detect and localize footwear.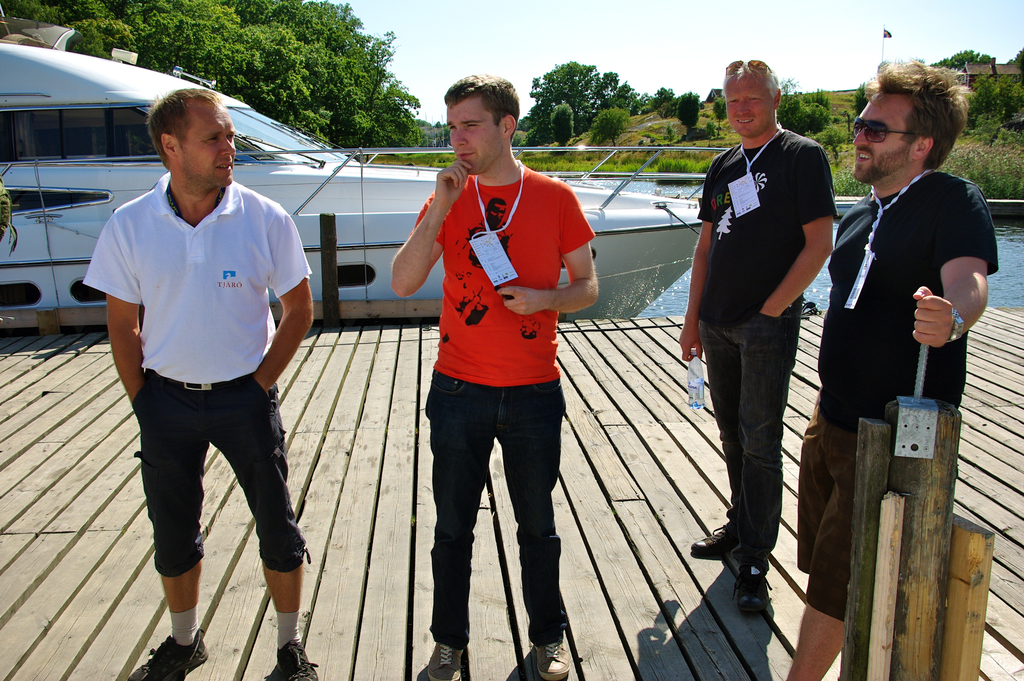
Localized at rect(692, 519, 745, 560).
